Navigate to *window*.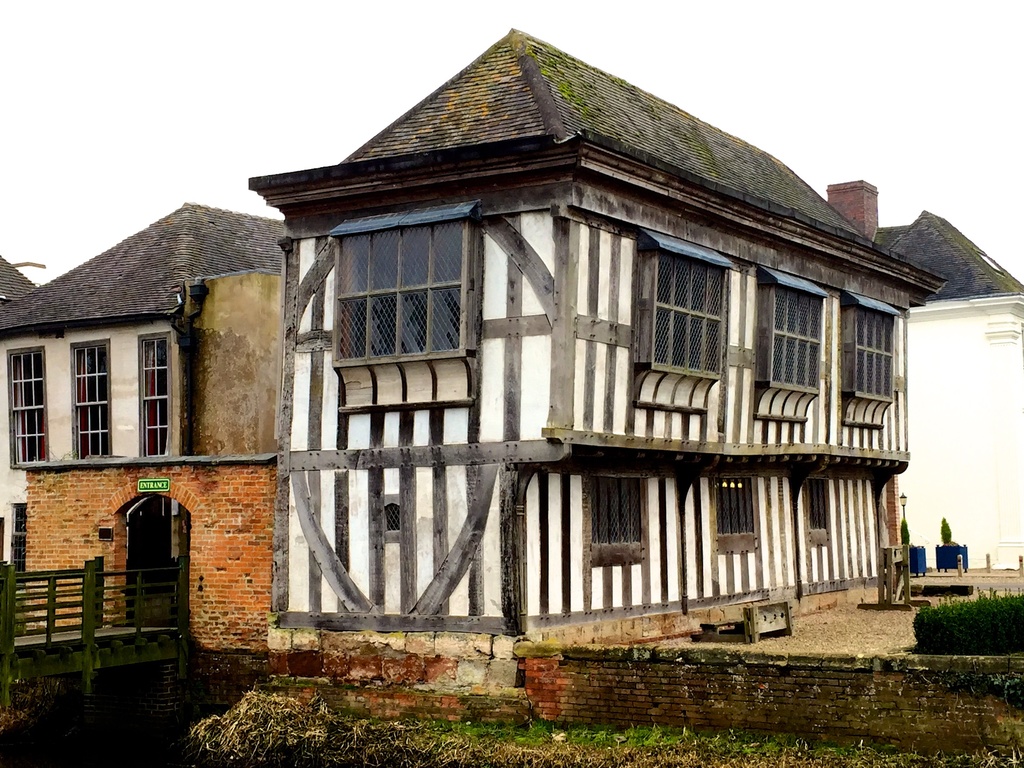
Navigation target: <region>64, 336, 116, 462</region>.
